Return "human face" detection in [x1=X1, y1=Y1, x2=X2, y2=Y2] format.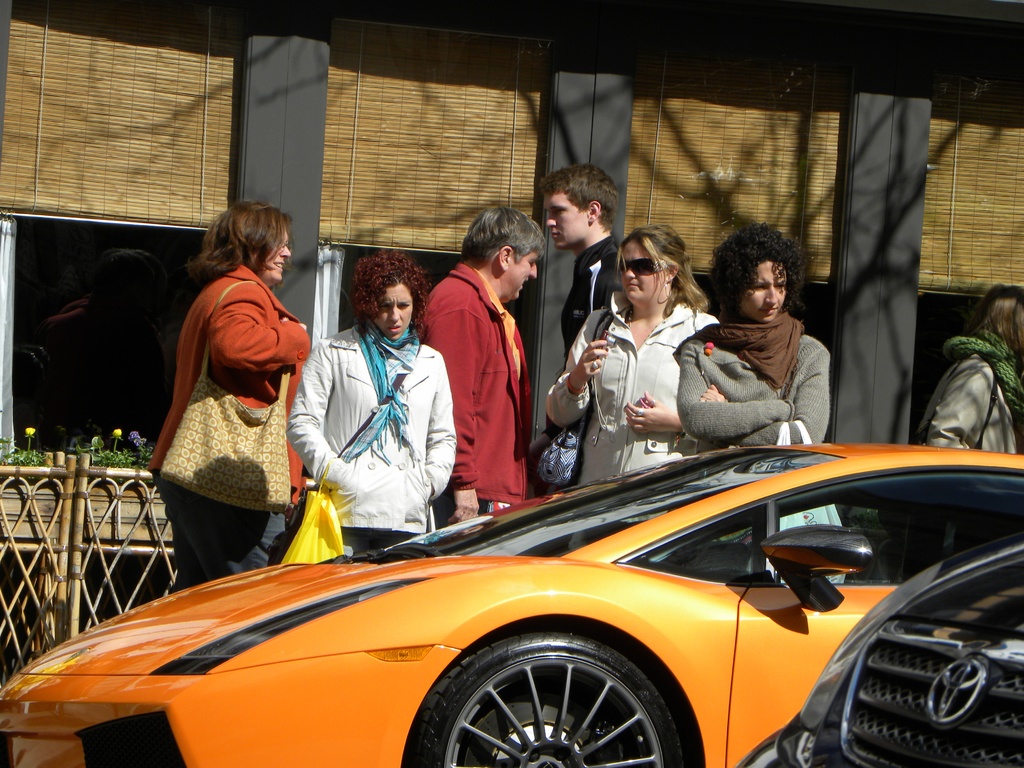
[x1=504, y1=248, x2=538, y2=300].
